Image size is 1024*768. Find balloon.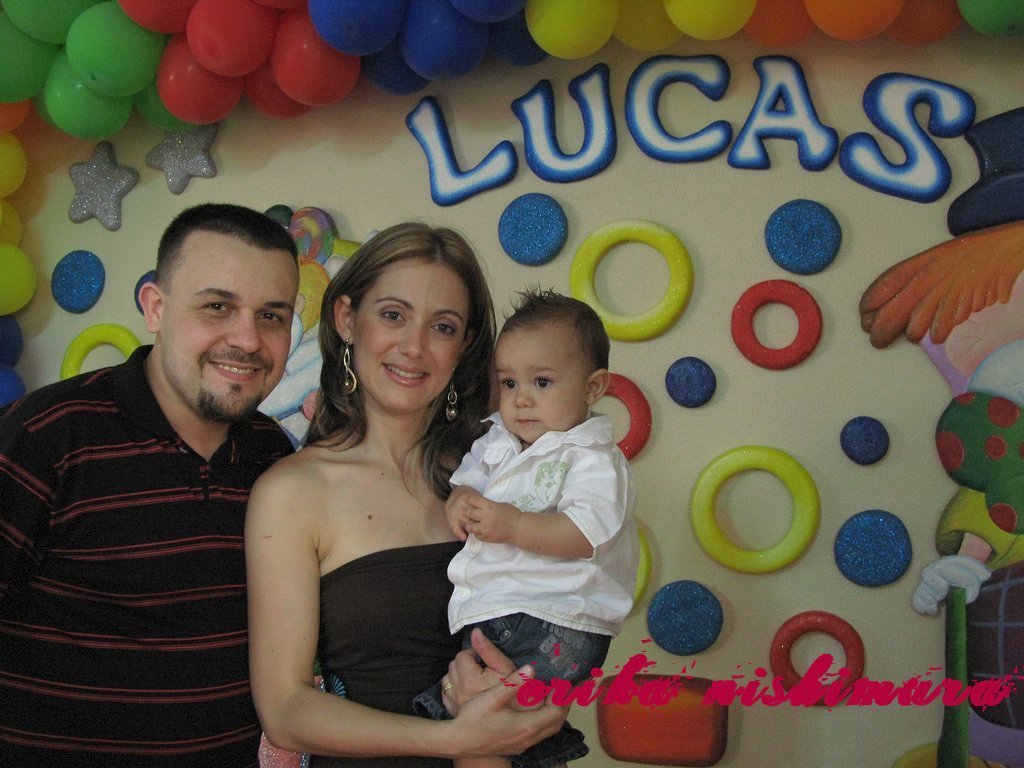
Rect(250, 55, 309, 117).
